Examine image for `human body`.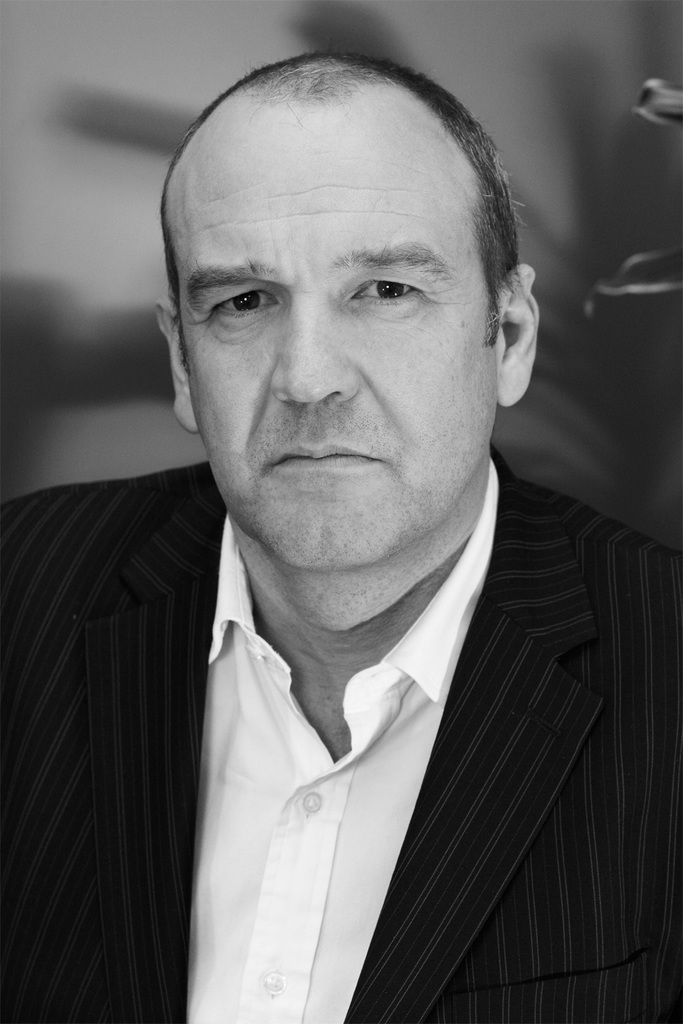
Examination result: select_region(0, 48, 682, 1023).
